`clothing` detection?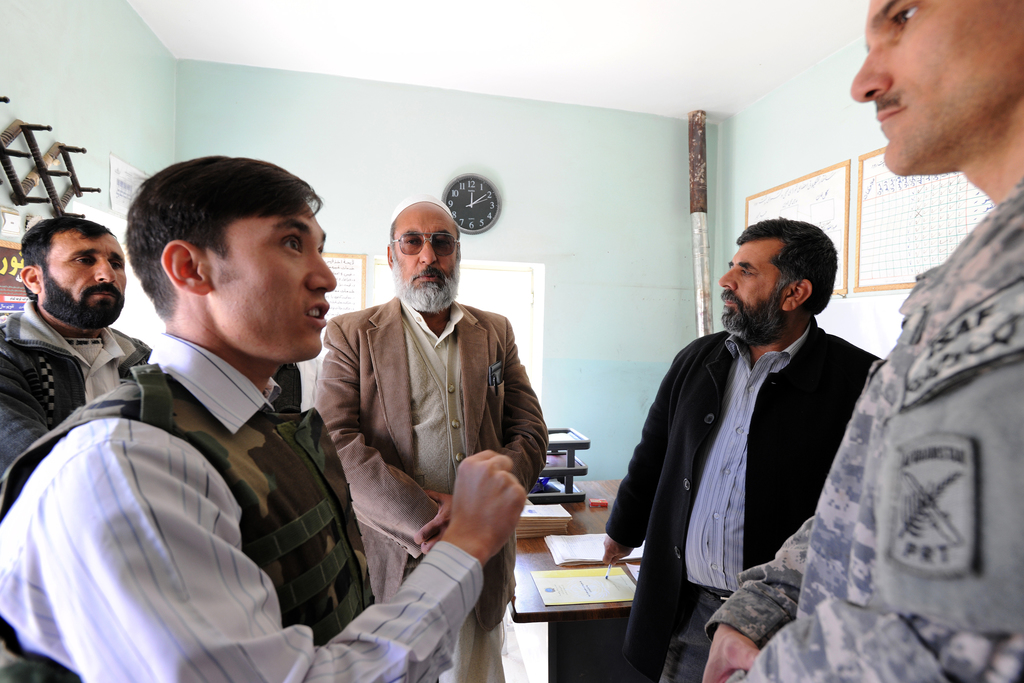
bbox=(604, 315, 881, 682)
